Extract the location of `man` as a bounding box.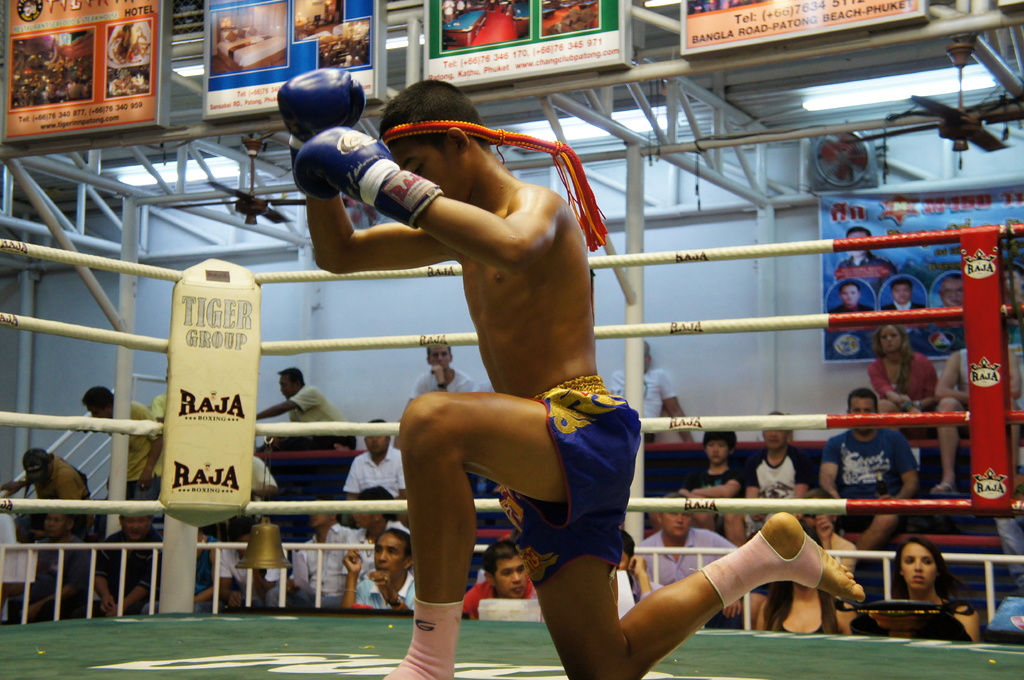
BBox(460, 538, 538, 617).
